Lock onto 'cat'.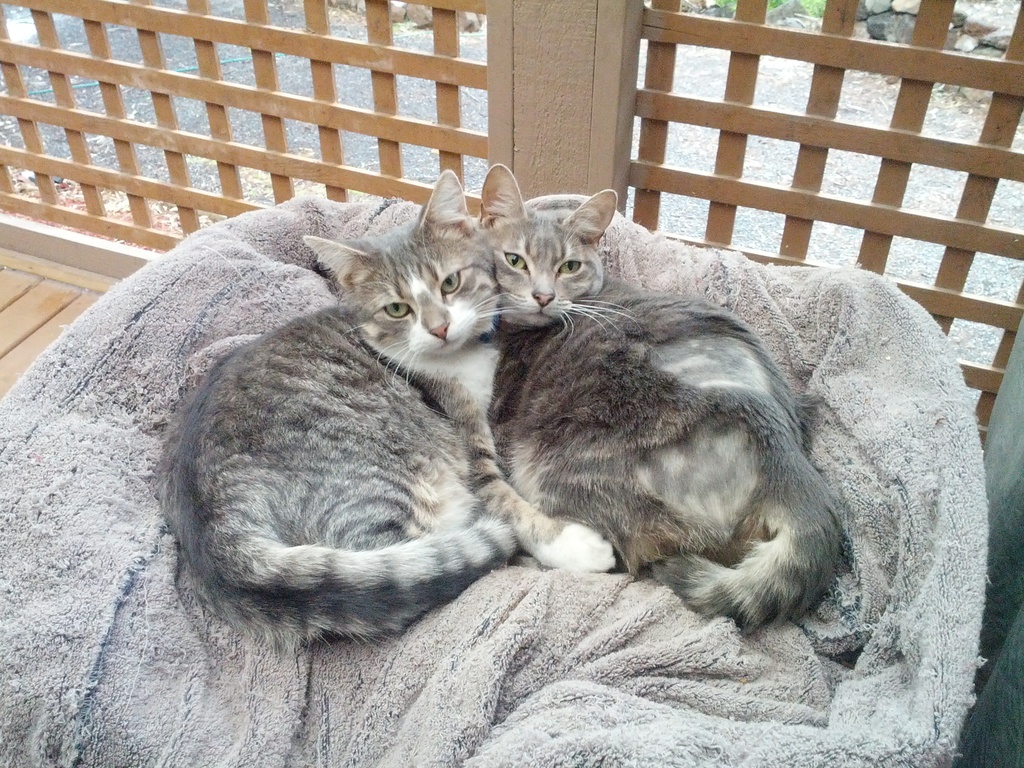
Locked: (x1=471, y1=158, x2=851, y2=636).
